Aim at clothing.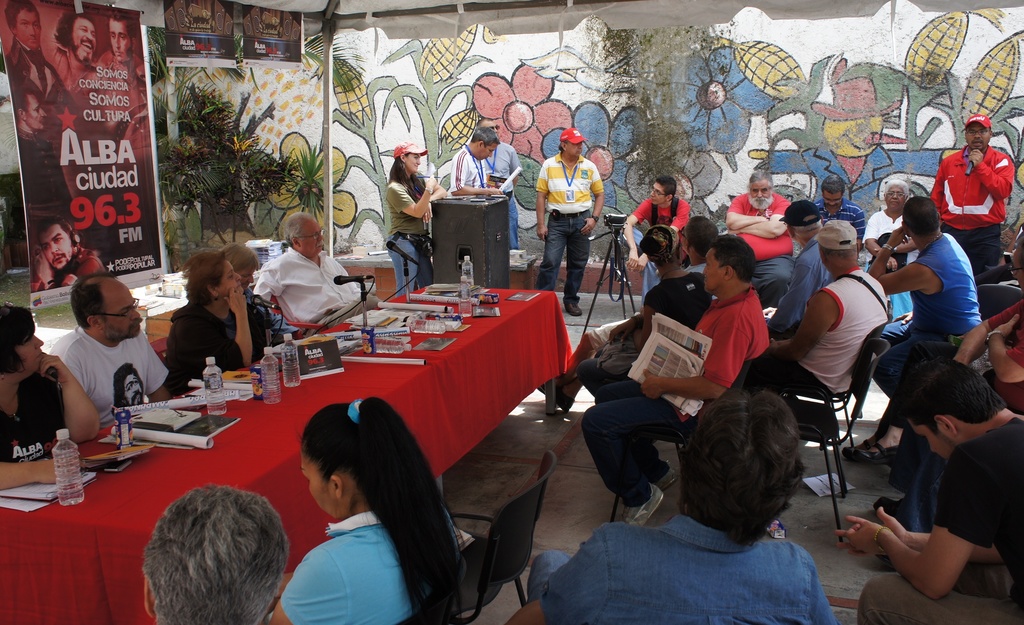
Aimed at l=268, t=469, r=460, b=612.
